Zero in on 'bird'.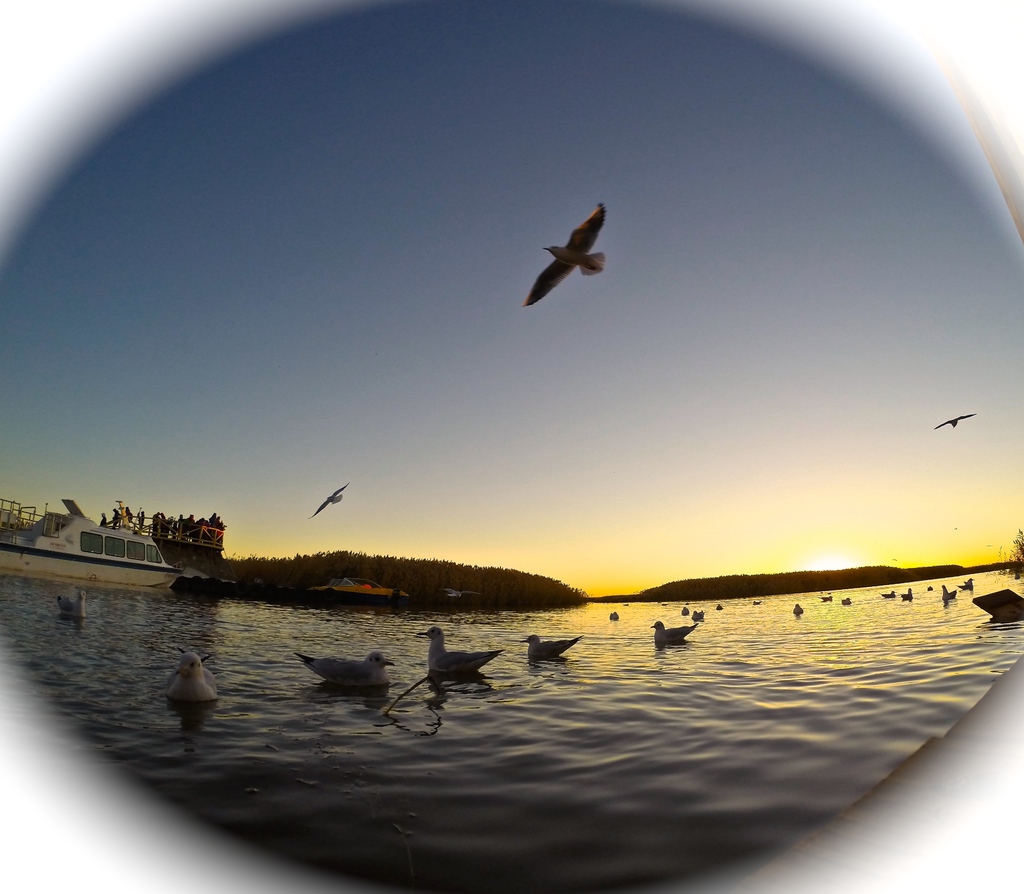
Zeroed in: rect(878, 589, 897, 598).
